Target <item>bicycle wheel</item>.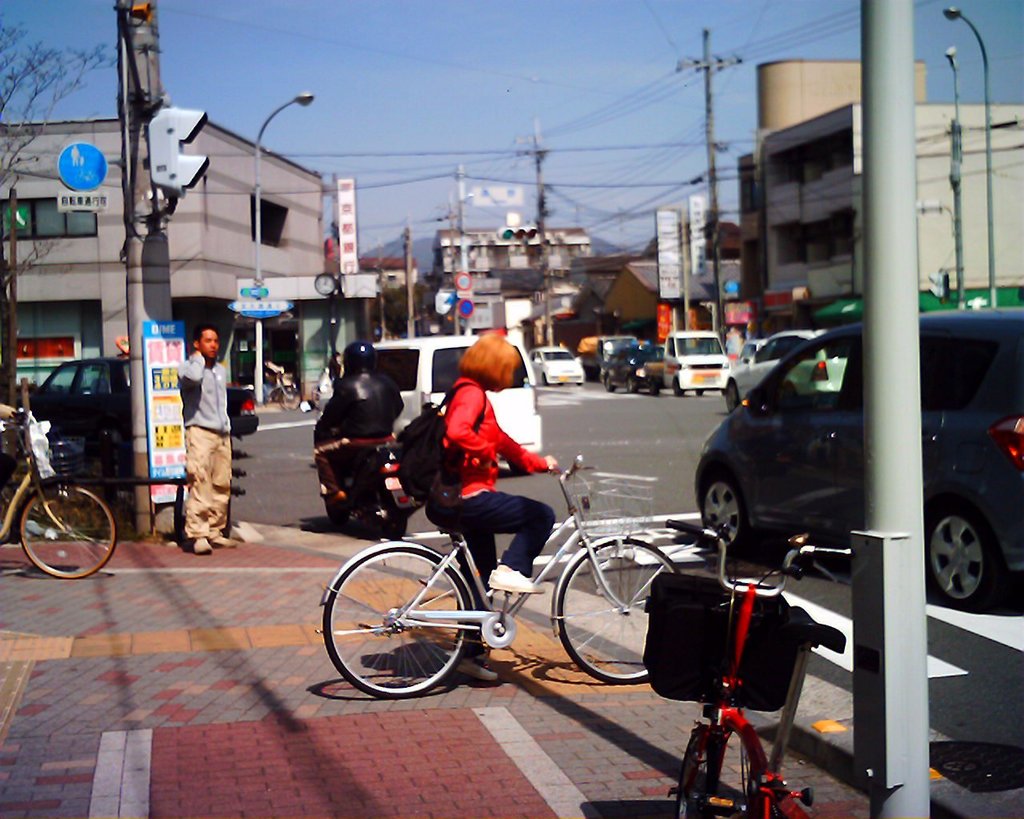
Target region: <region>310, 385, 318, 410</region>.
